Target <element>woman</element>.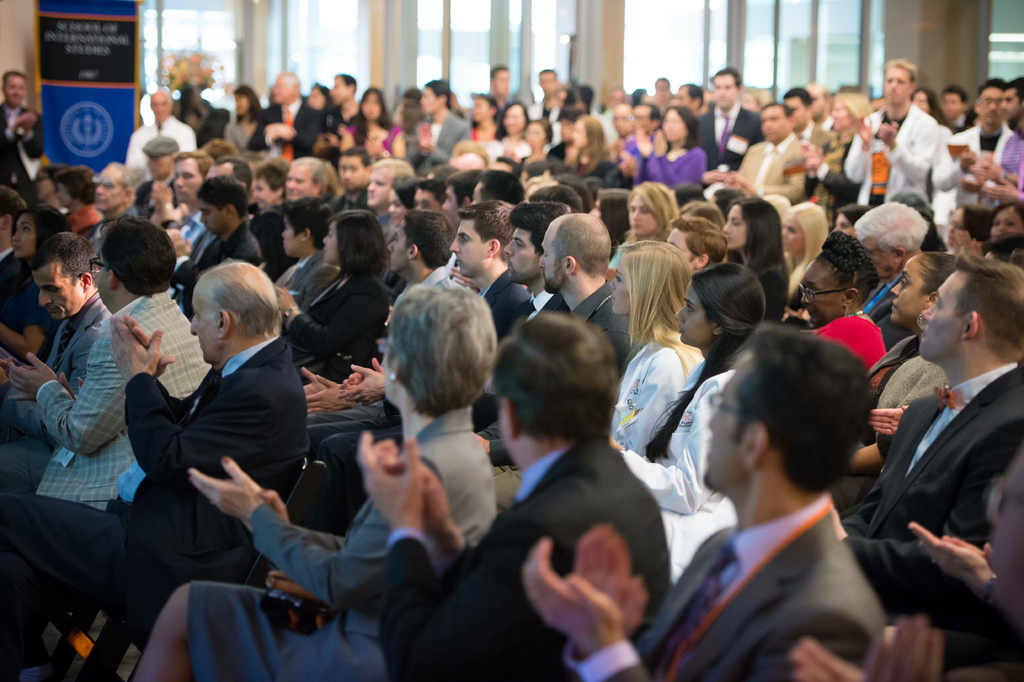
Target region: box=[520, 115, 552, 163].
